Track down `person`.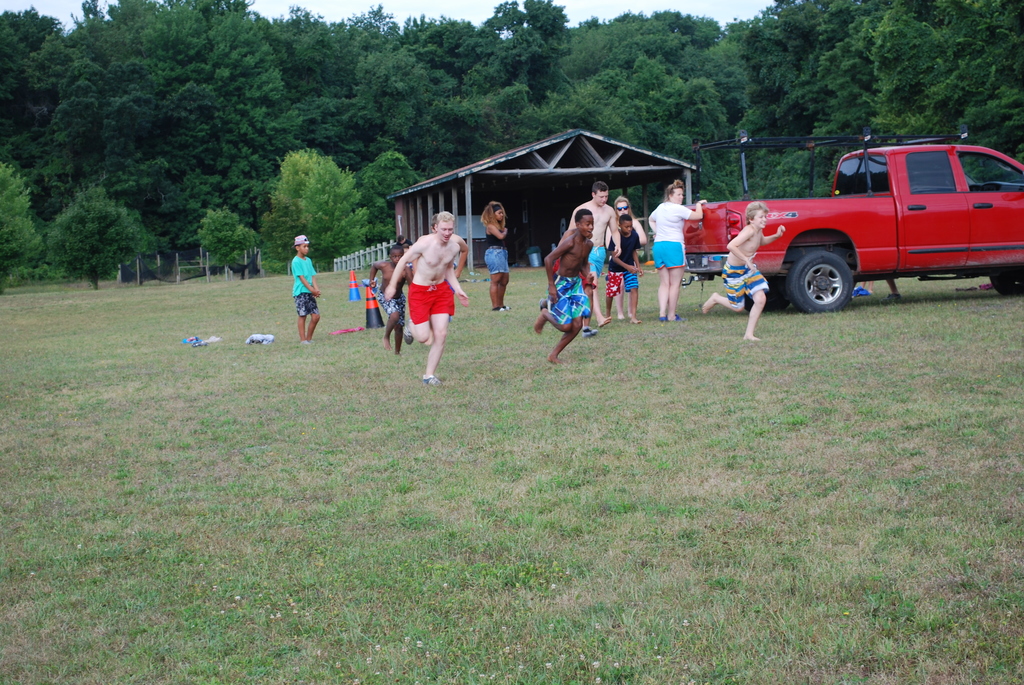
Tracked to <bbox>383, 215, 470, 382</bbox>.
